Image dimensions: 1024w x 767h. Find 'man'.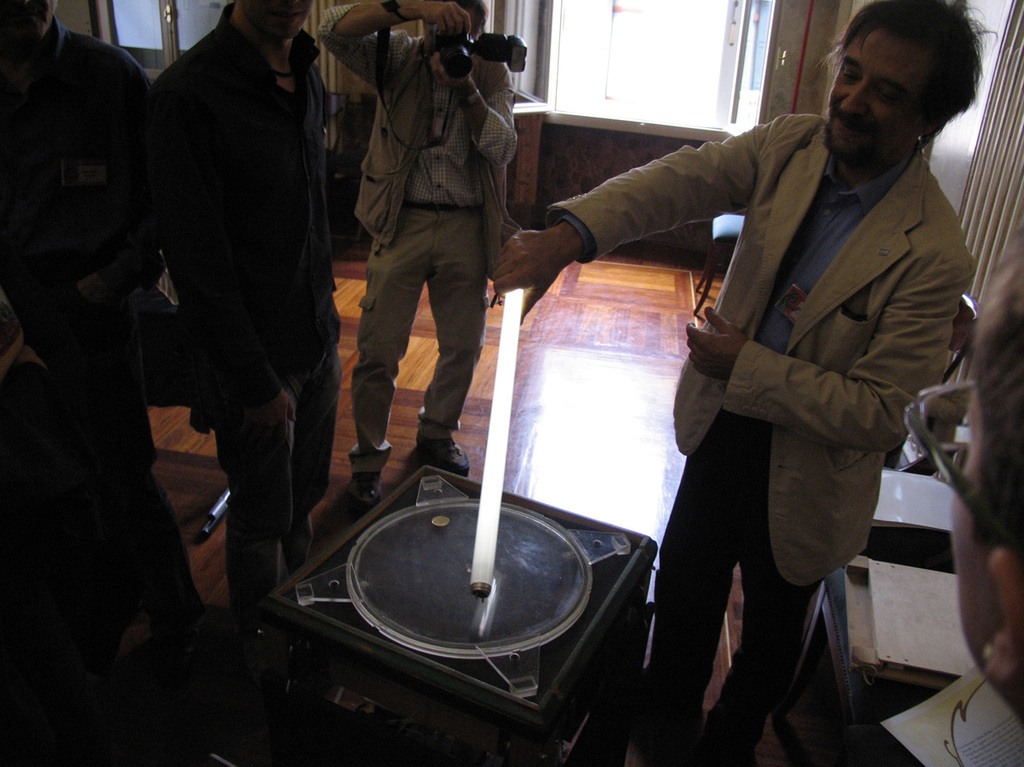
box=[318, 0, 519, 515].
